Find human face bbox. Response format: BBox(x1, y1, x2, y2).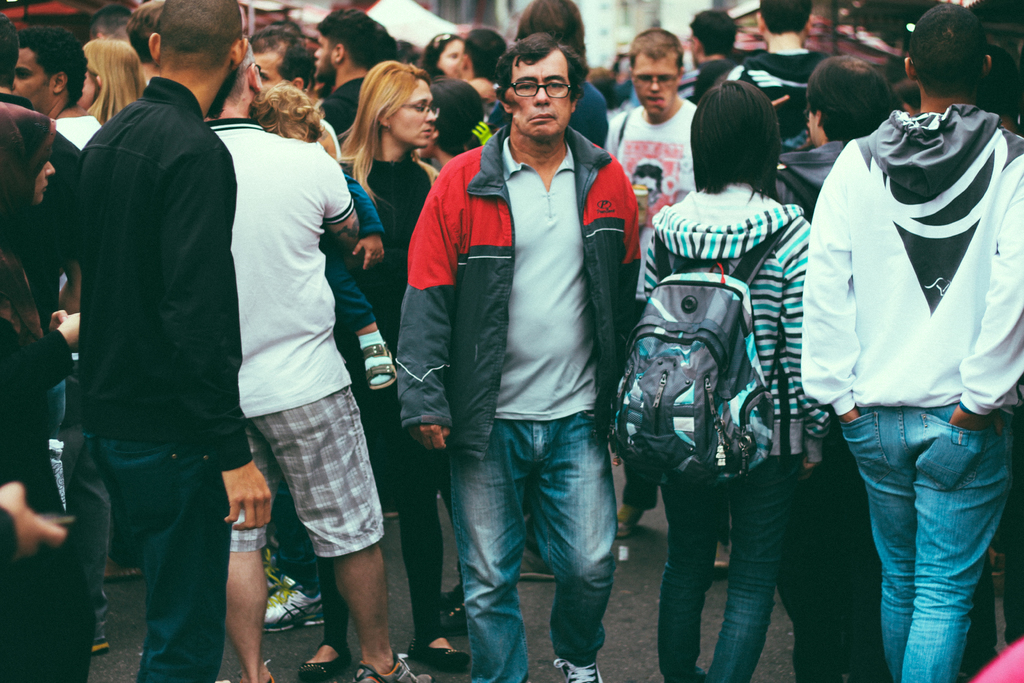
BBox(388, 79, 433, 144).
